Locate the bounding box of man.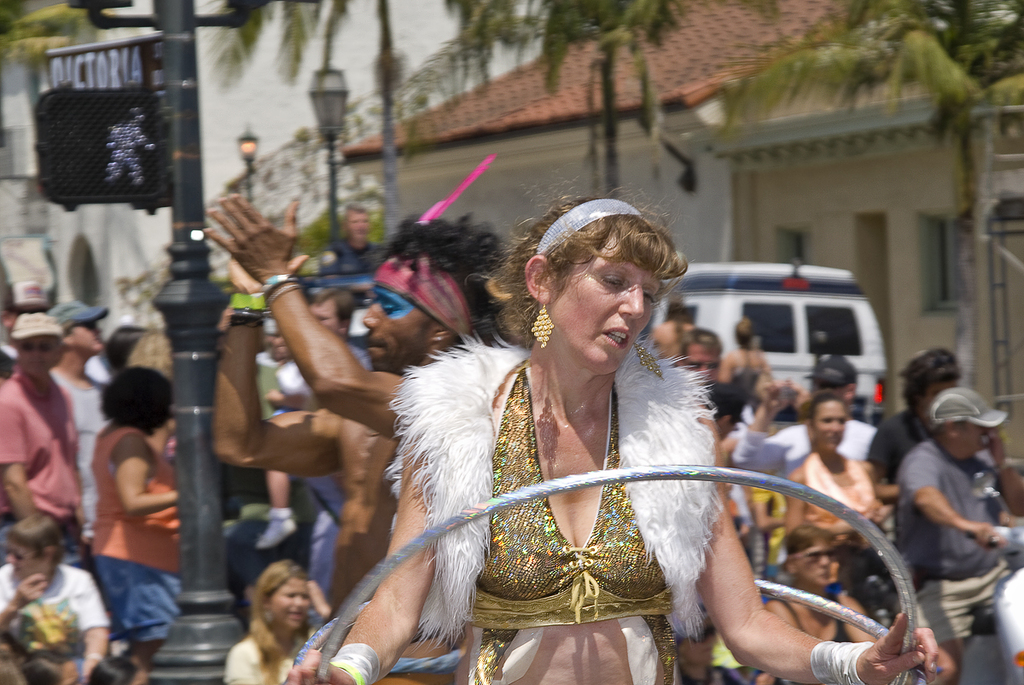
Bounding box: <region>730, 358, 879, 474</region>.
